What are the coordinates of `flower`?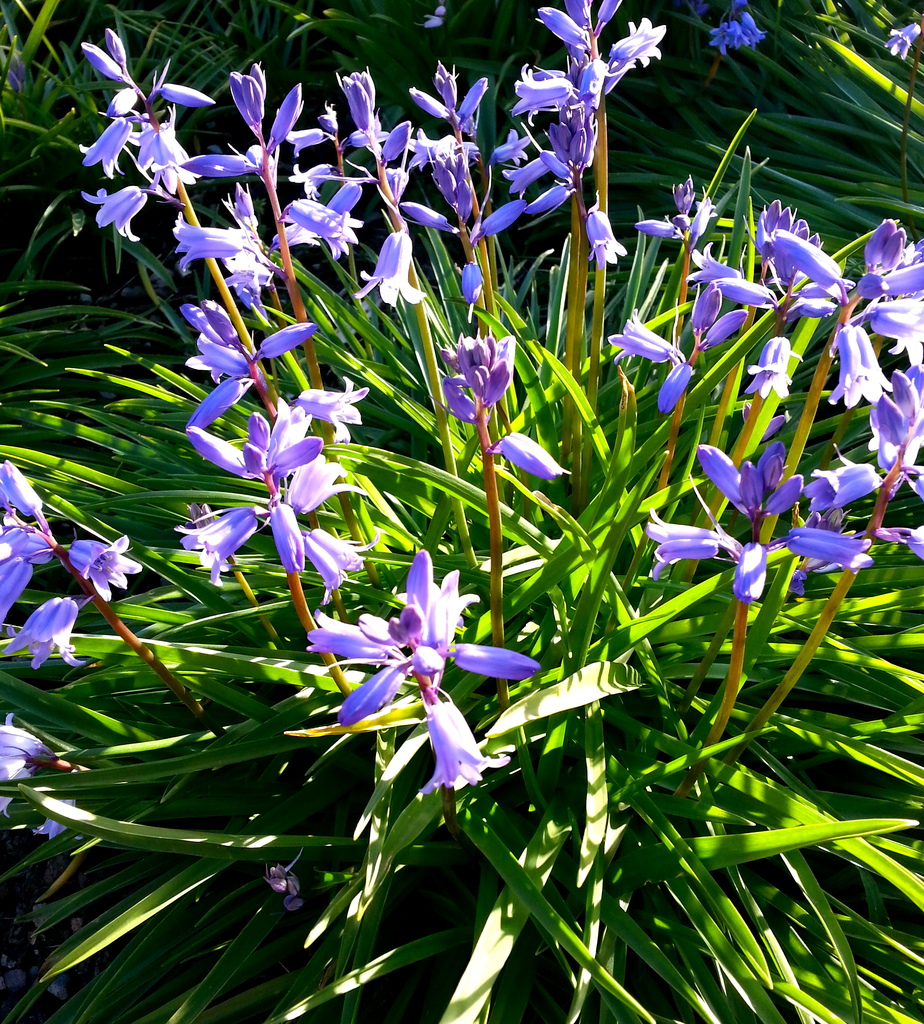
region(0, 458, 58, 631).
